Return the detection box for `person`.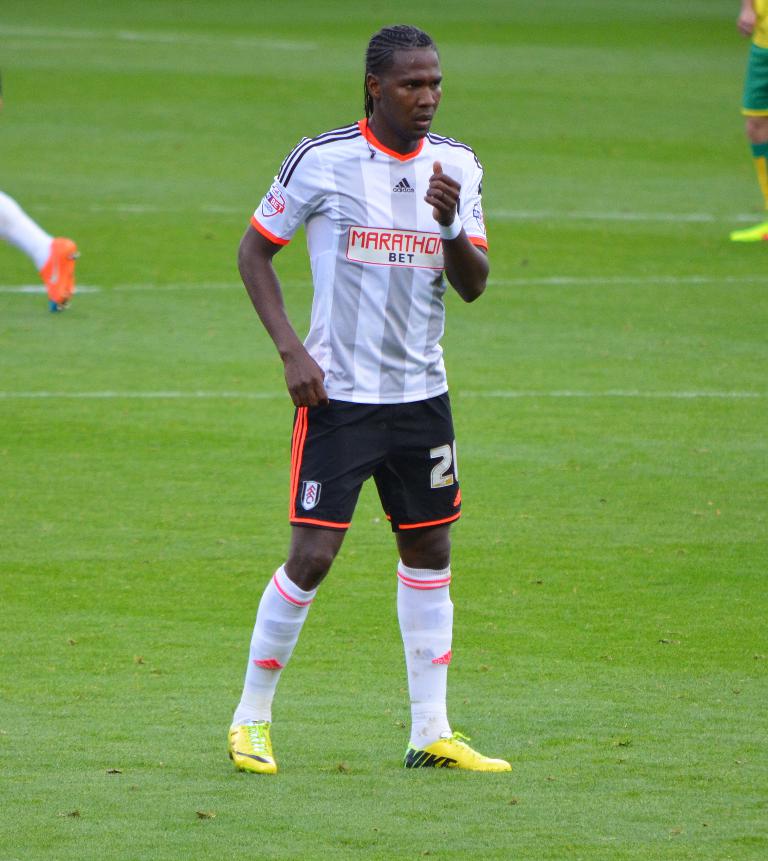
box(224, 29, 499, 792).
